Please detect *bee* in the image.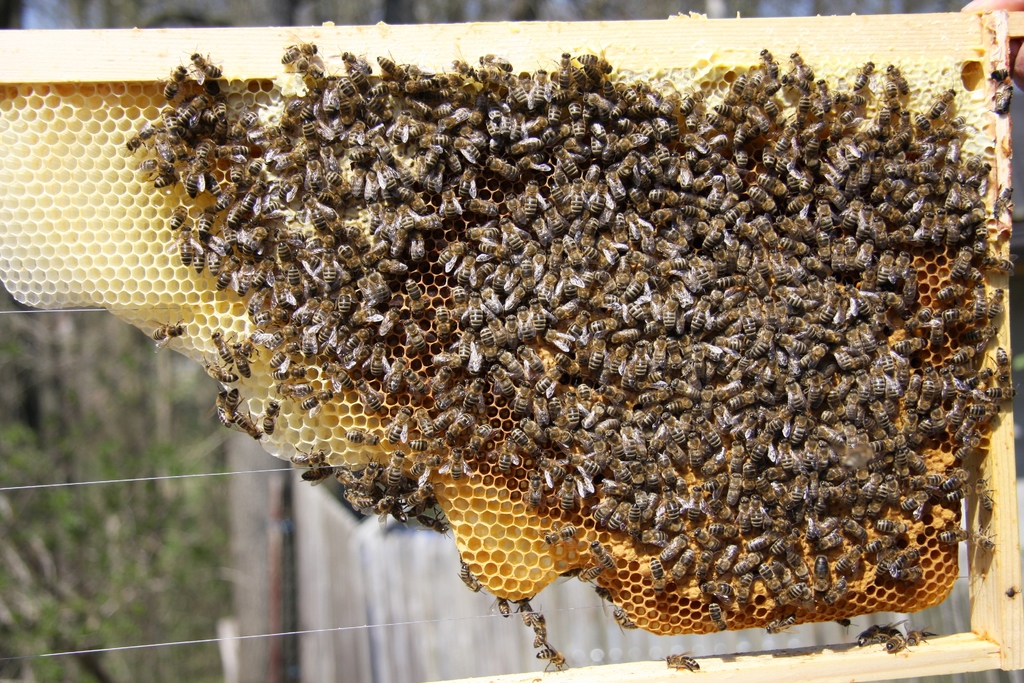
select_region(353, 163, 365, 196).
